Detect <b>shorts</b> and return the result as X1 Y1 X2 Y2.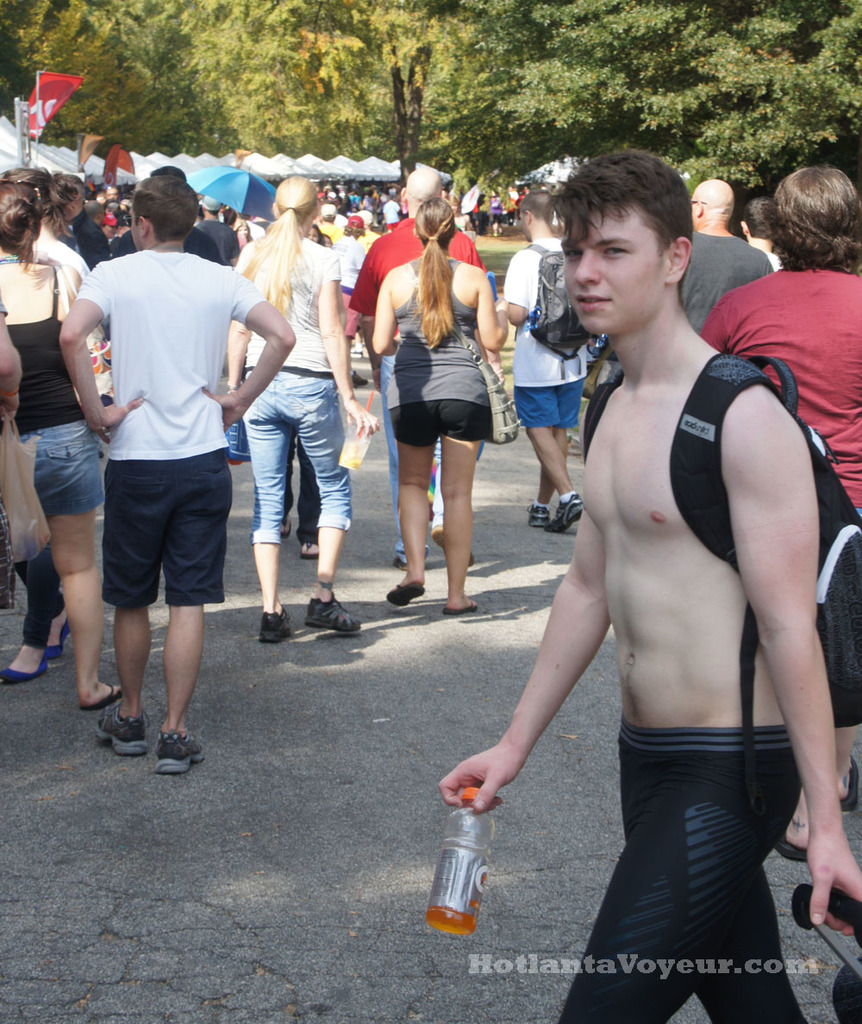
386 398 497 452.
